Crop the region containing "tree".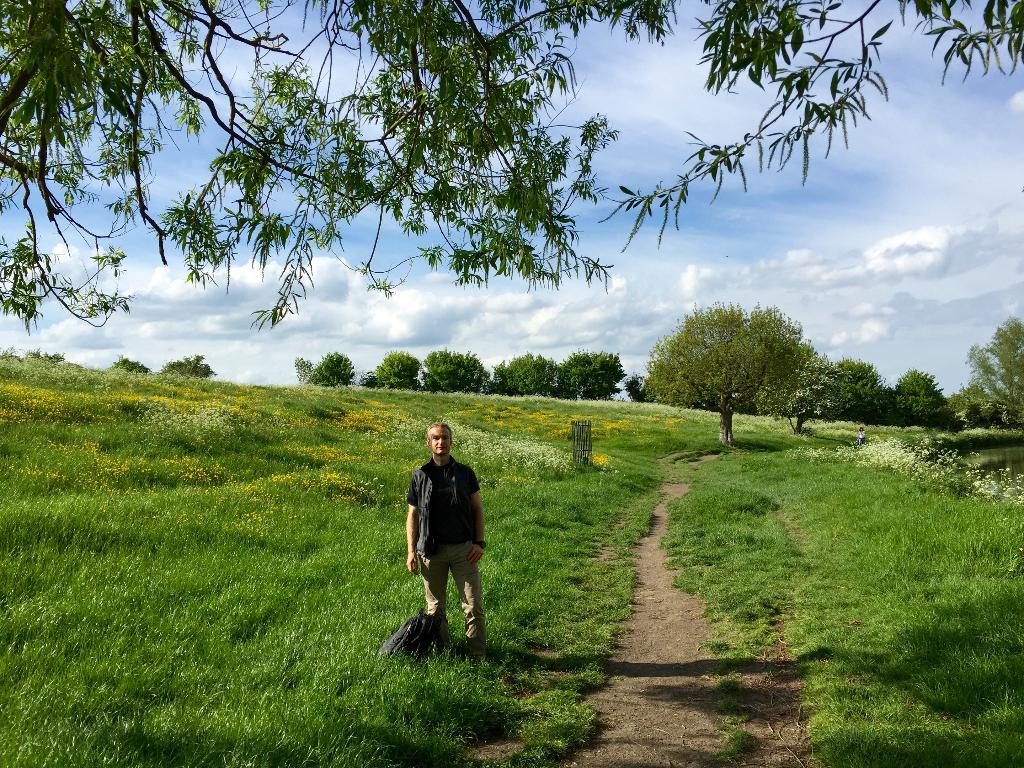
Crop region: bbox=[0, 0, 673, 328].
